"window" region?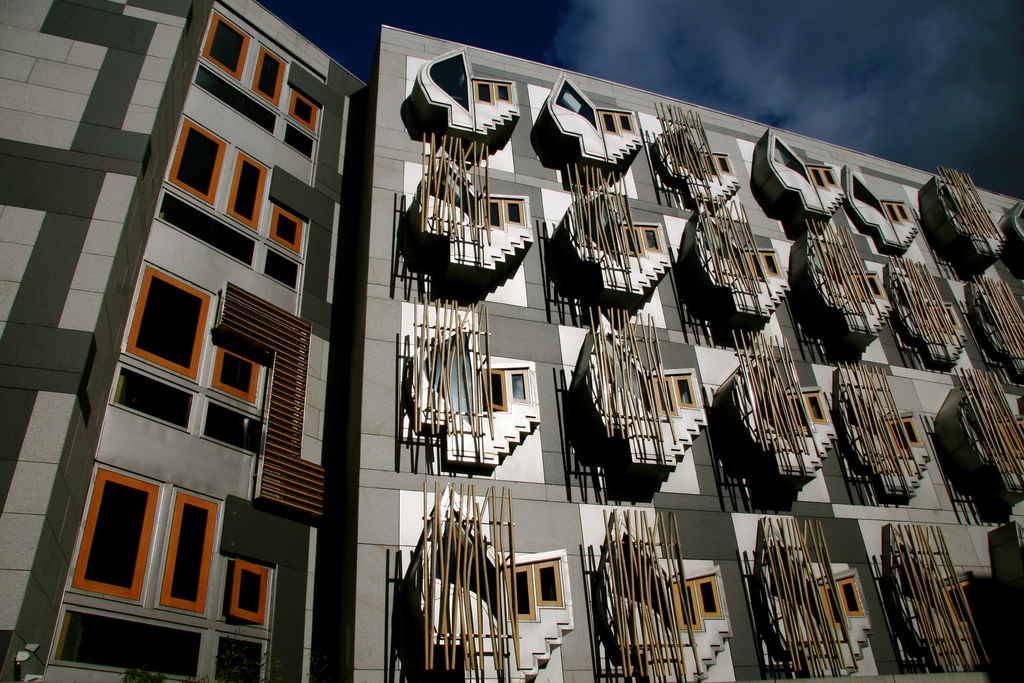
detection(481, 202, 524, 238)
